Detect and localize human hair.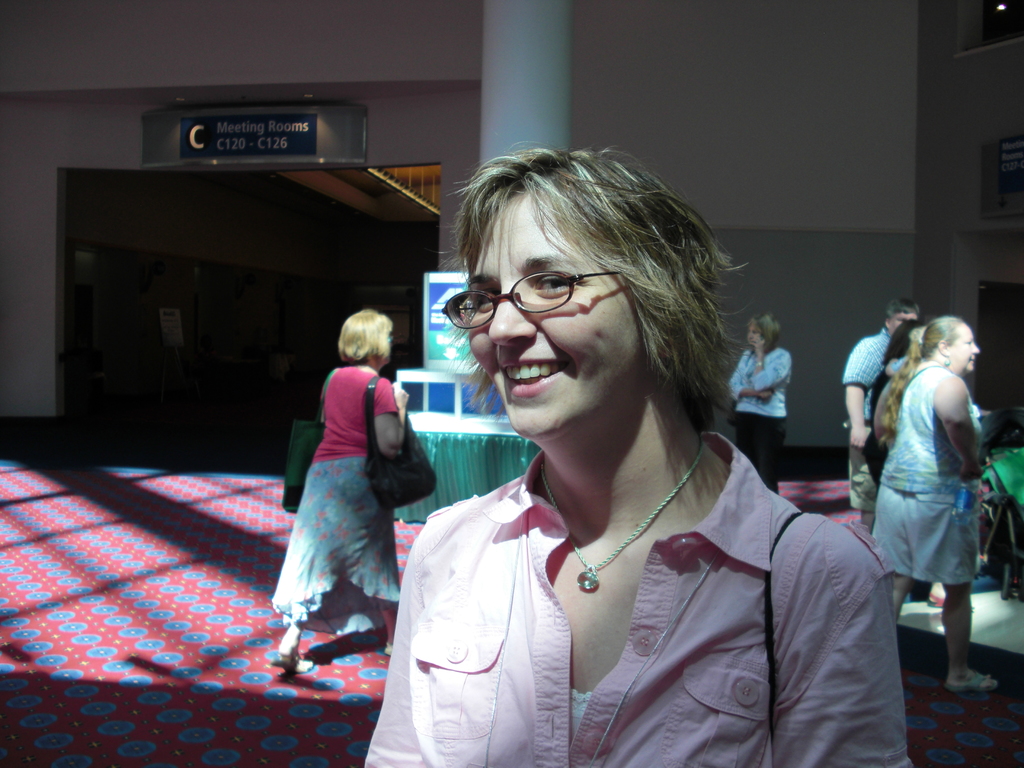
Localized at <region>888, 301, 920, 322</region>.
